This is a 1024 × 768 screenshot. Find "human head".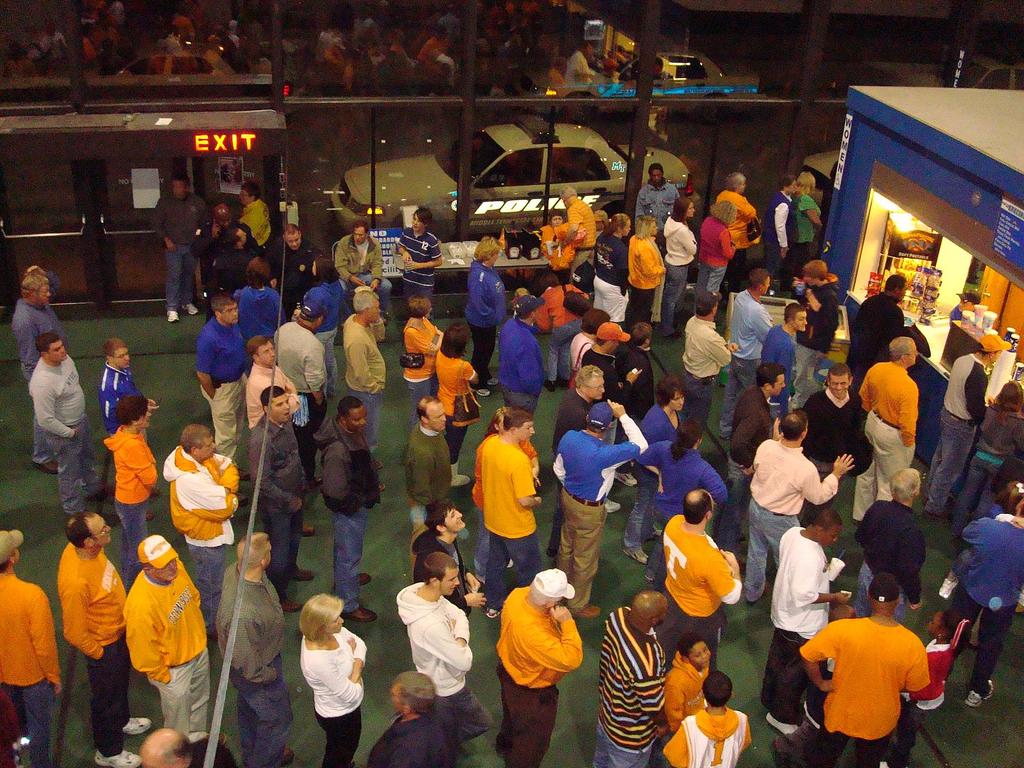
Bounding box: <bbox>888, 337, 920, 369</bbox>.
